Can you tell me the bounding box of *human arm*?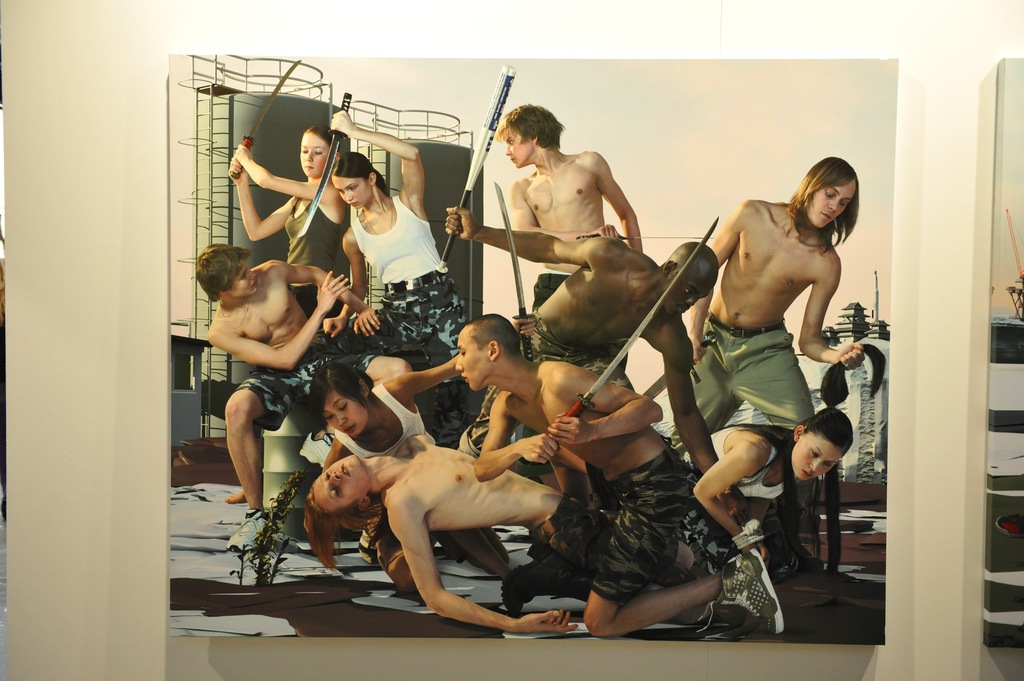
left=202, top=276, right=346, bottom=373.
